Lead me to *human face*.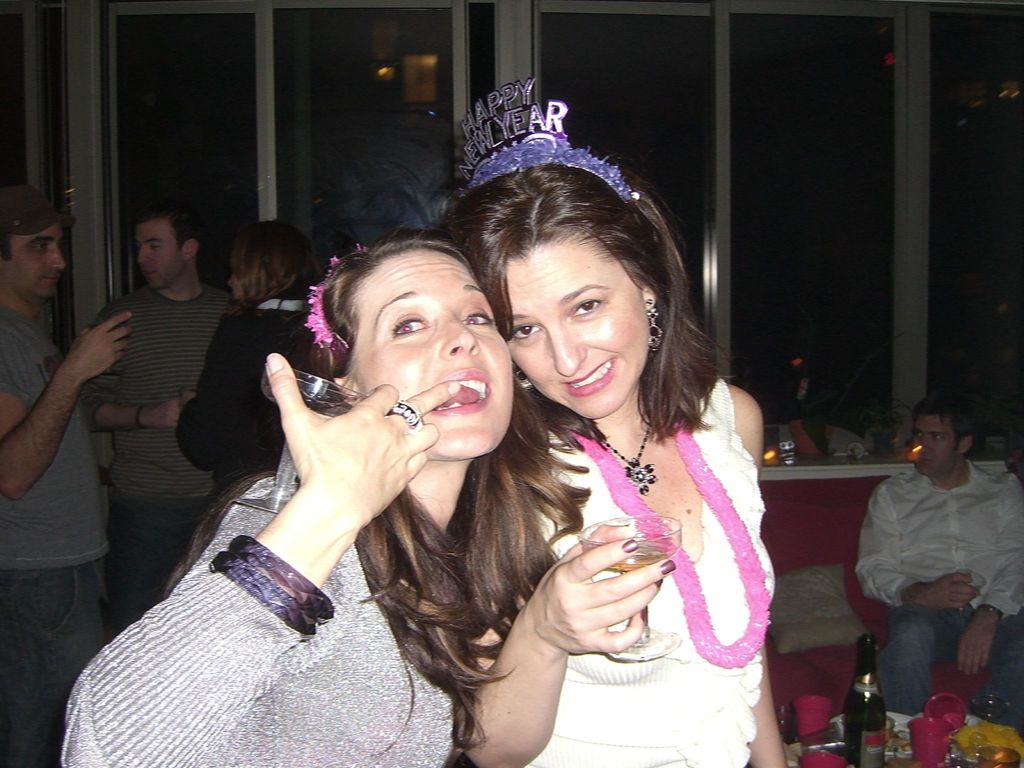
Lead to (left=7, top=227, right=68, bottom=308).
